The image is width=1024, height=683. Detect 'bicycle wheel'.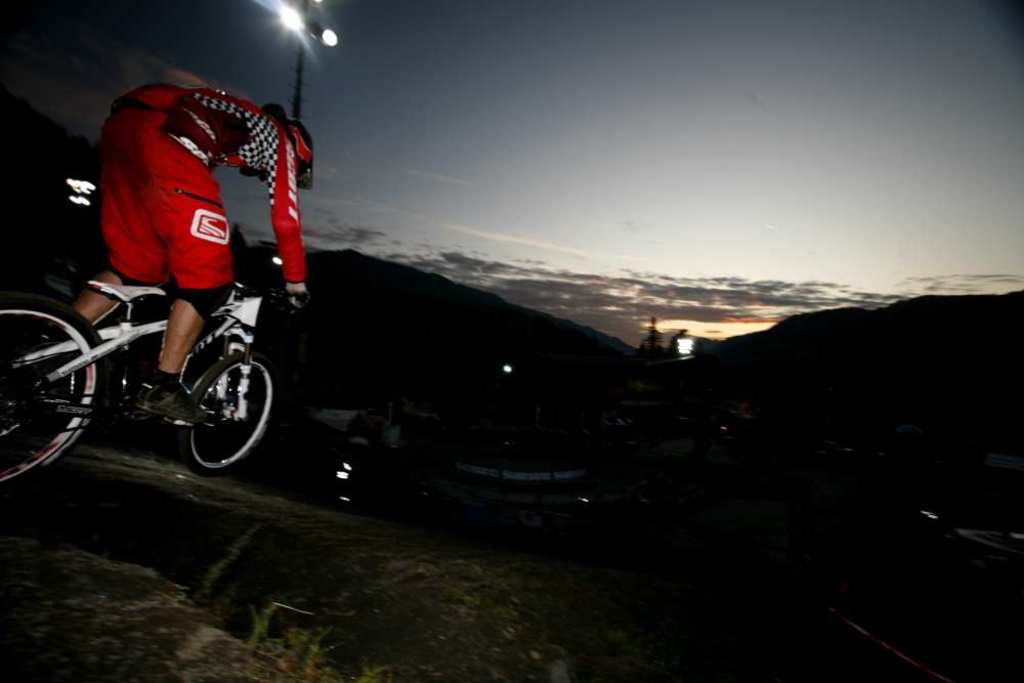
Detection: bbox=[0, 292, 111, 498].
